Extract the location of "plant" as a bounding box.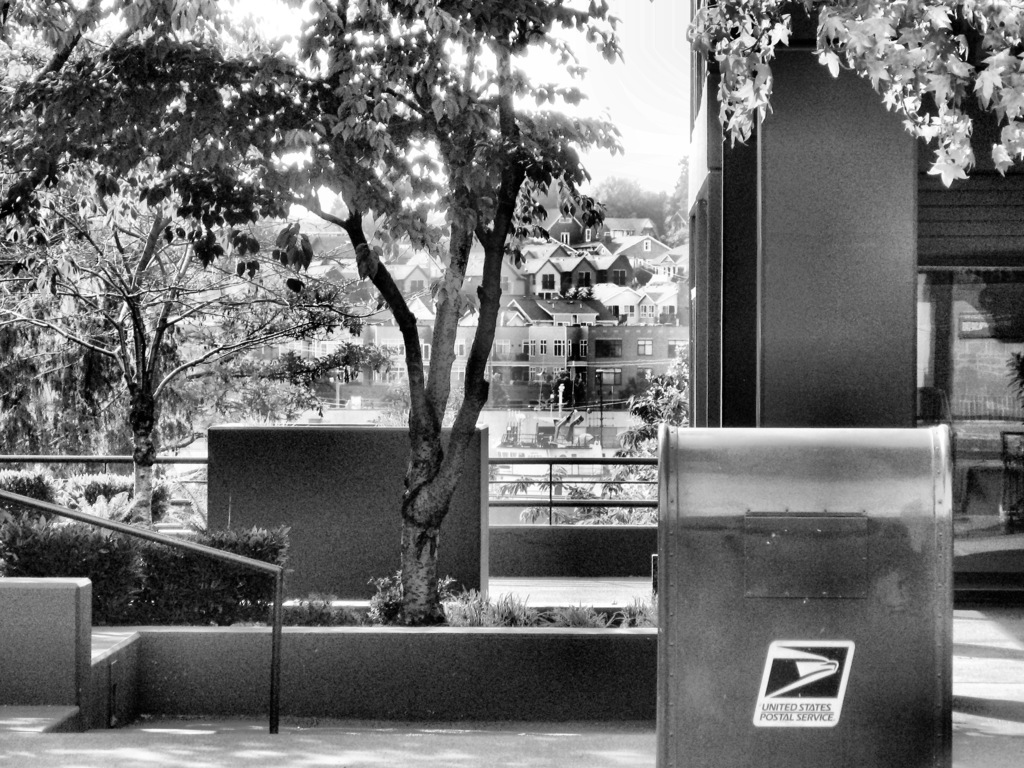
box=[361, 556, 440, 632].
